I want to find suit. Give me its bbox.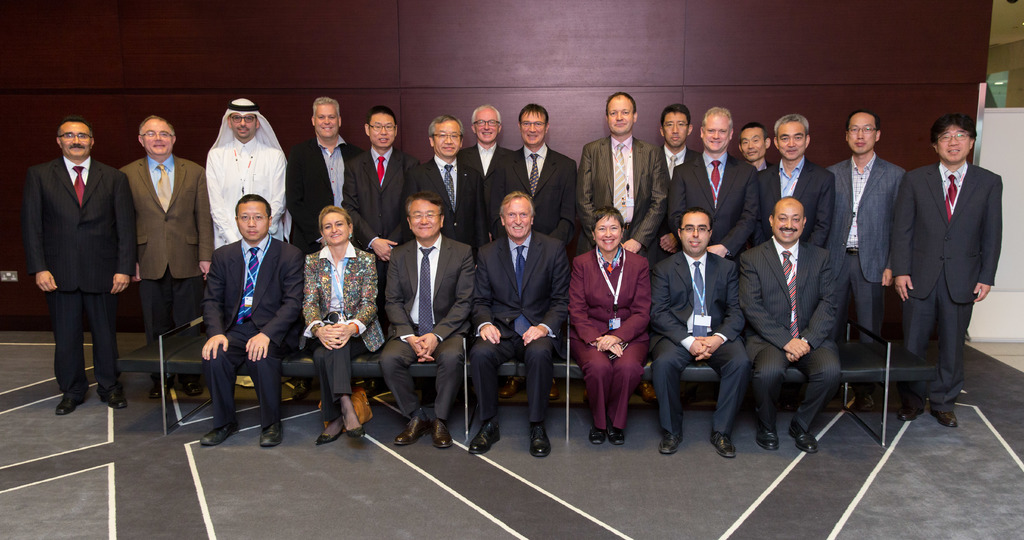
bbox=[515, 142, 575, 246].
